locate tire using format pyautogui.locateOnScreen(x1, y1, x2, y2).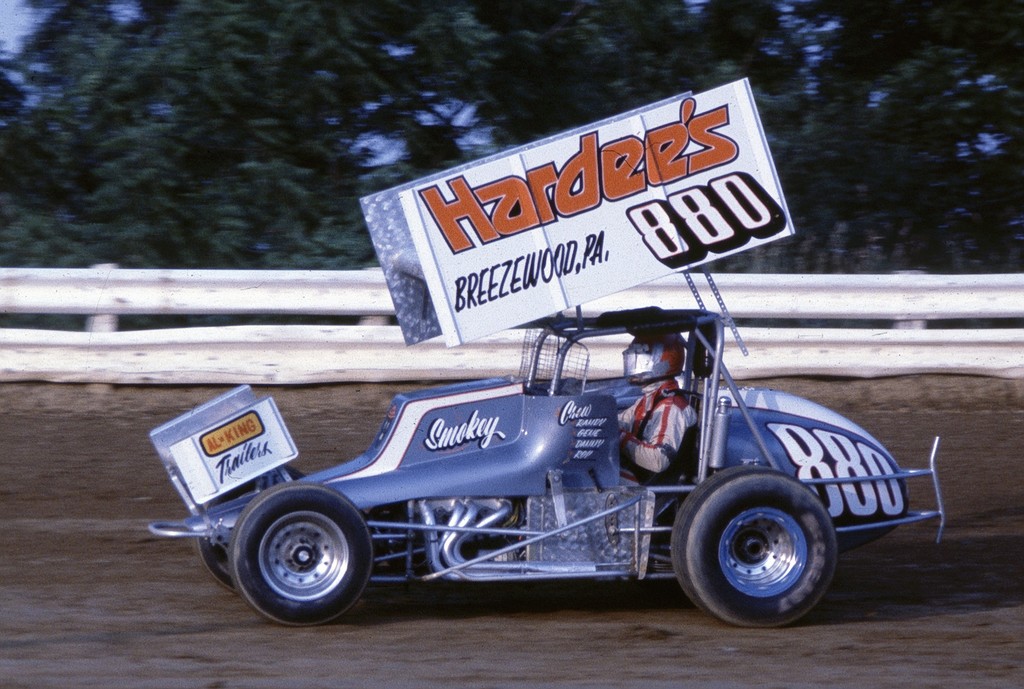
pyautogui.locateOnScreen(196, 456, 307, 591).
